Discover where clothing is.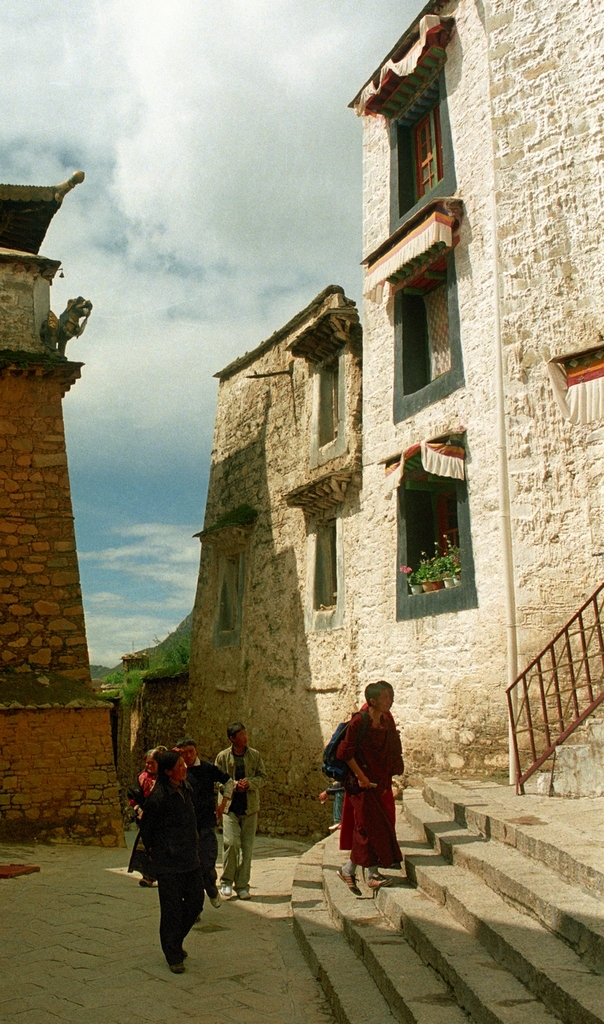
Discovered at box=[206, 739, 262, 892].
